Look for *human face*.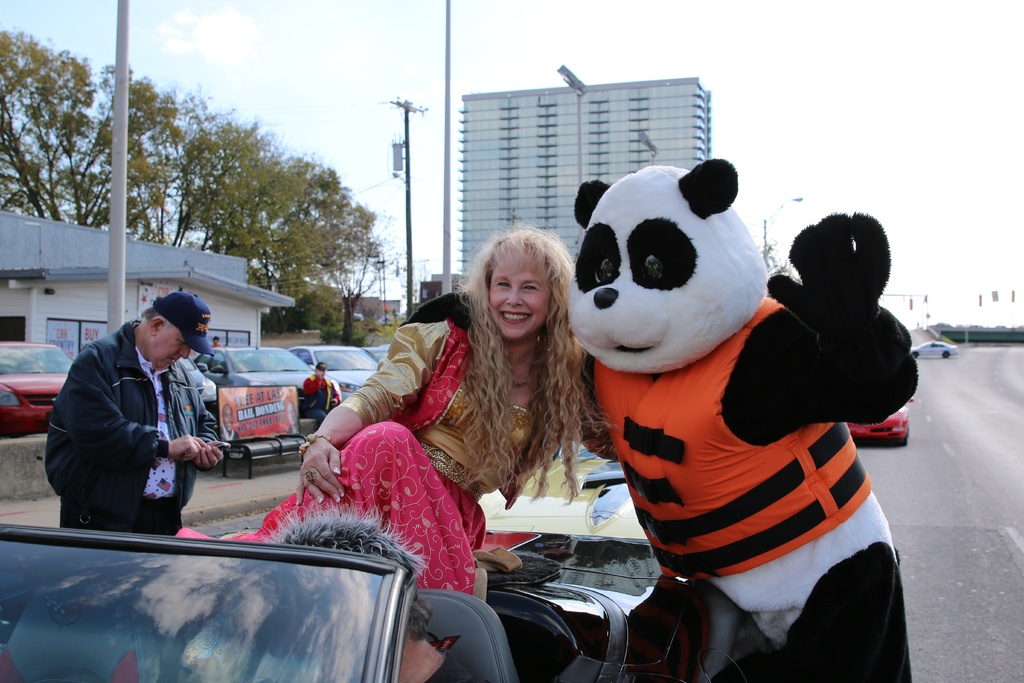
Found: [left=490, top=250, right=552, bottom=338].
